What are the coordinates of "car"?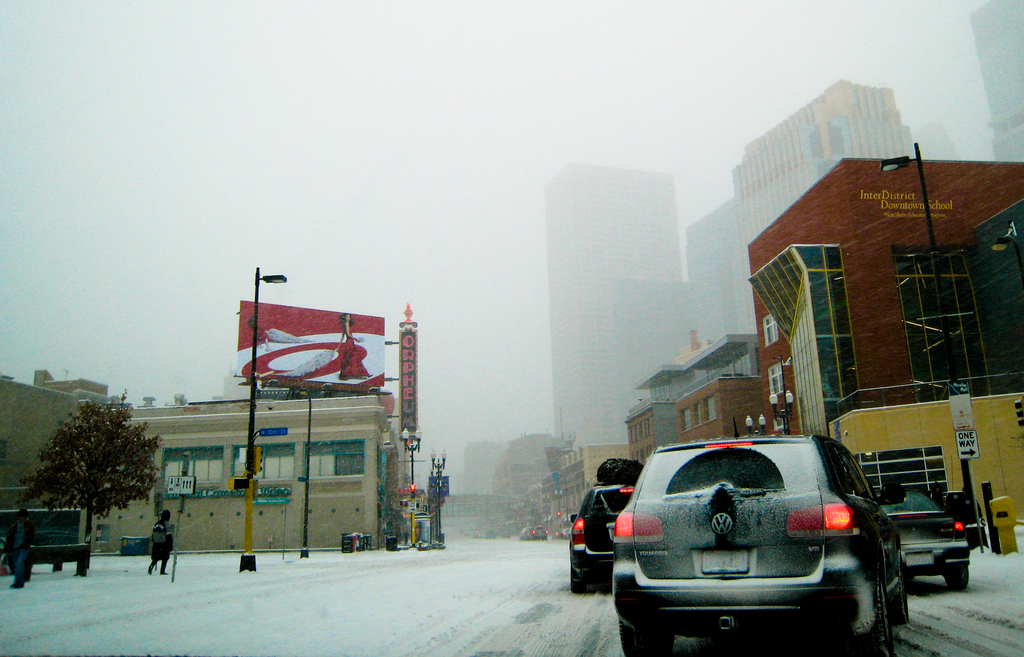
(left=606, top=425, right=932, bottom=647).
